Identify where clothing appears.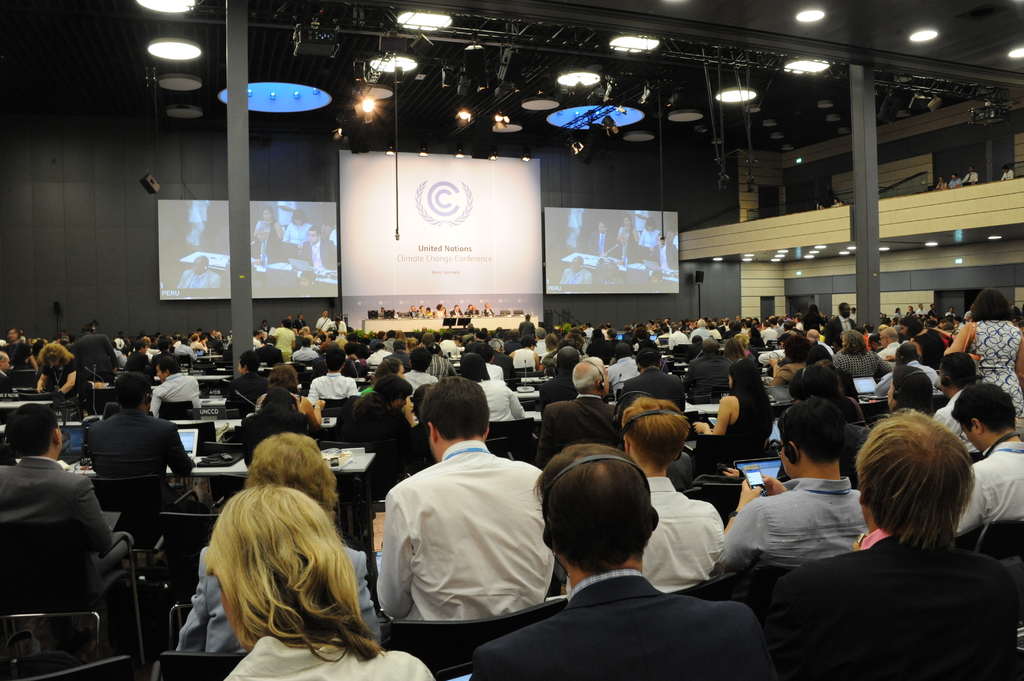
Appears at (914,327,950,367).
